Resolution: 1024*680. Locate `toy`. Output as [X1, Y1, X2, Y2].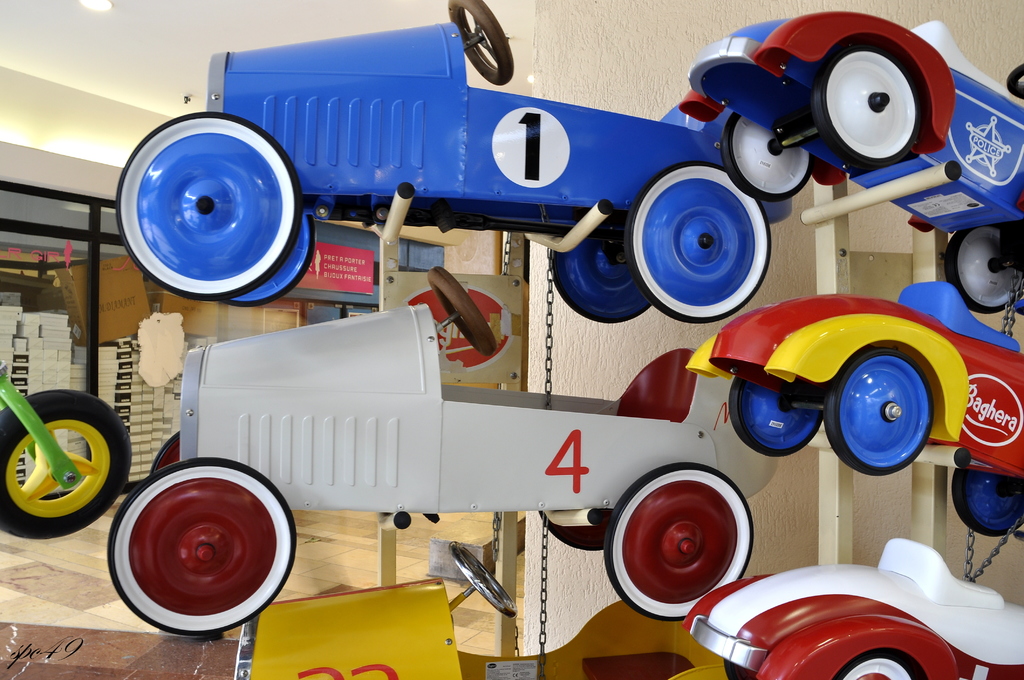
[111, 0, 794, 324].
